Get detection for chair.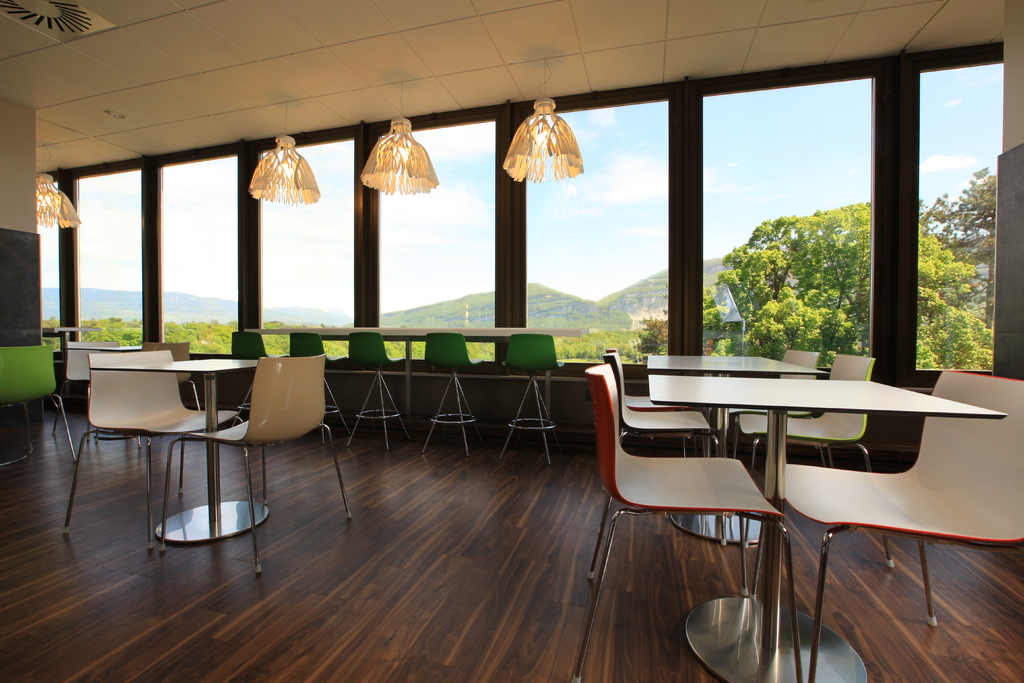
Detection: [left=159, top=352, right=351, bottom=573].
